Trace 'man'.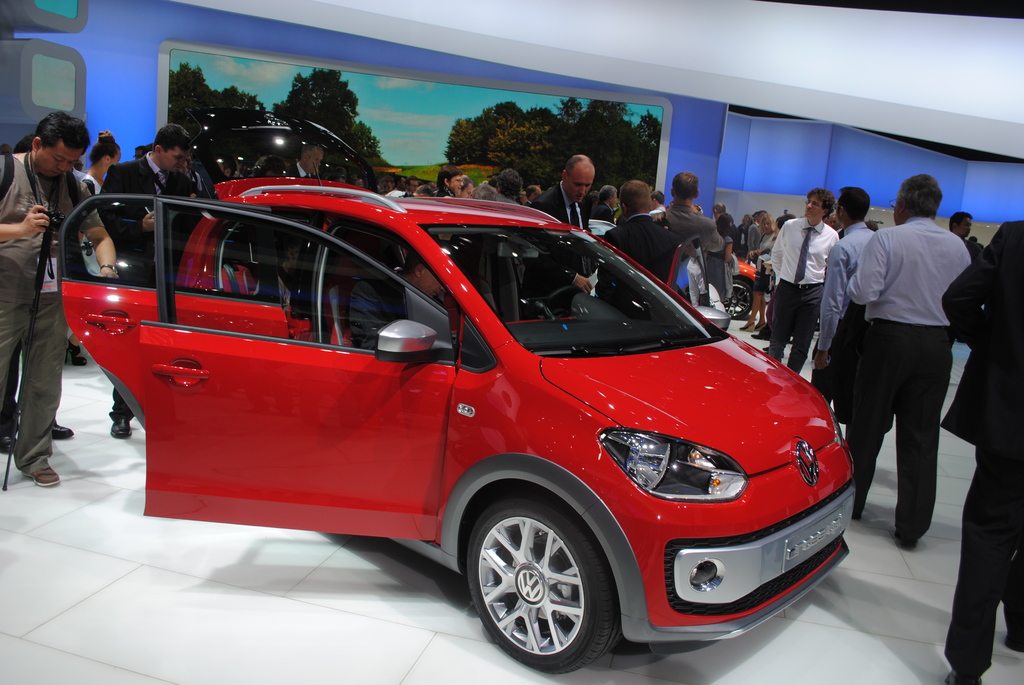
Traced to (left=404, top=178, right=420, bottom=193).
